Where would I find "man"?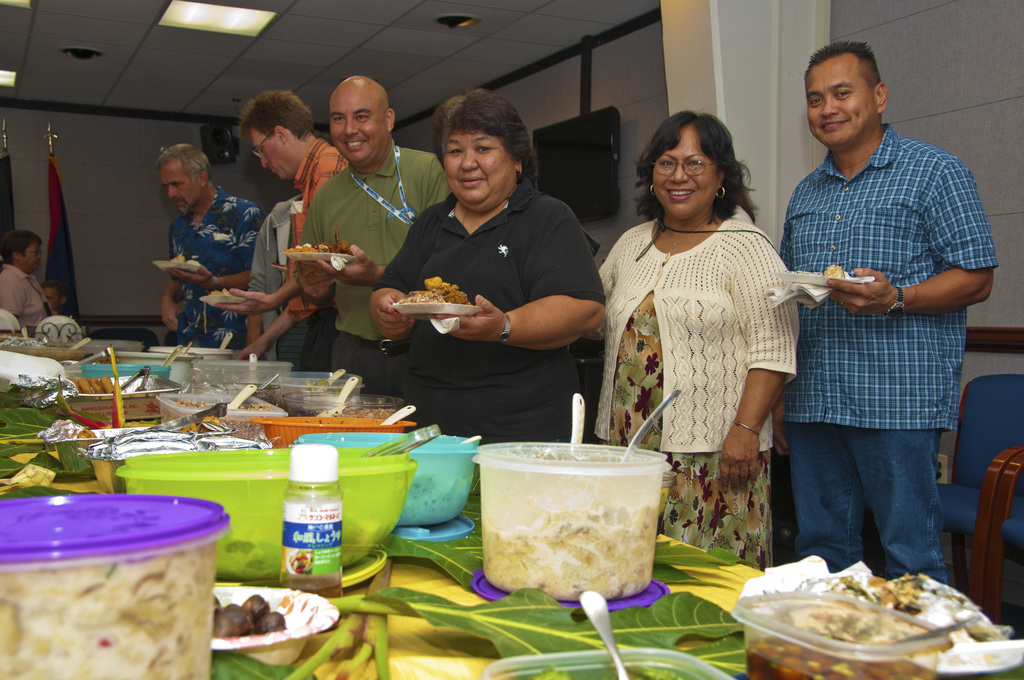
At 218/86/349/360.
